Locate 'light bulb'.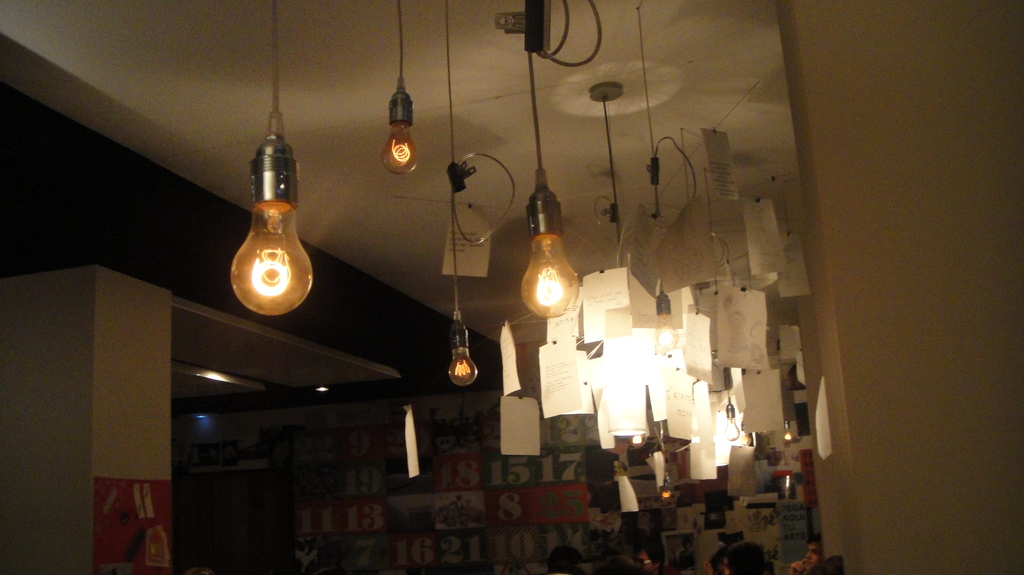
Bounding box: 785 423 792 441.
